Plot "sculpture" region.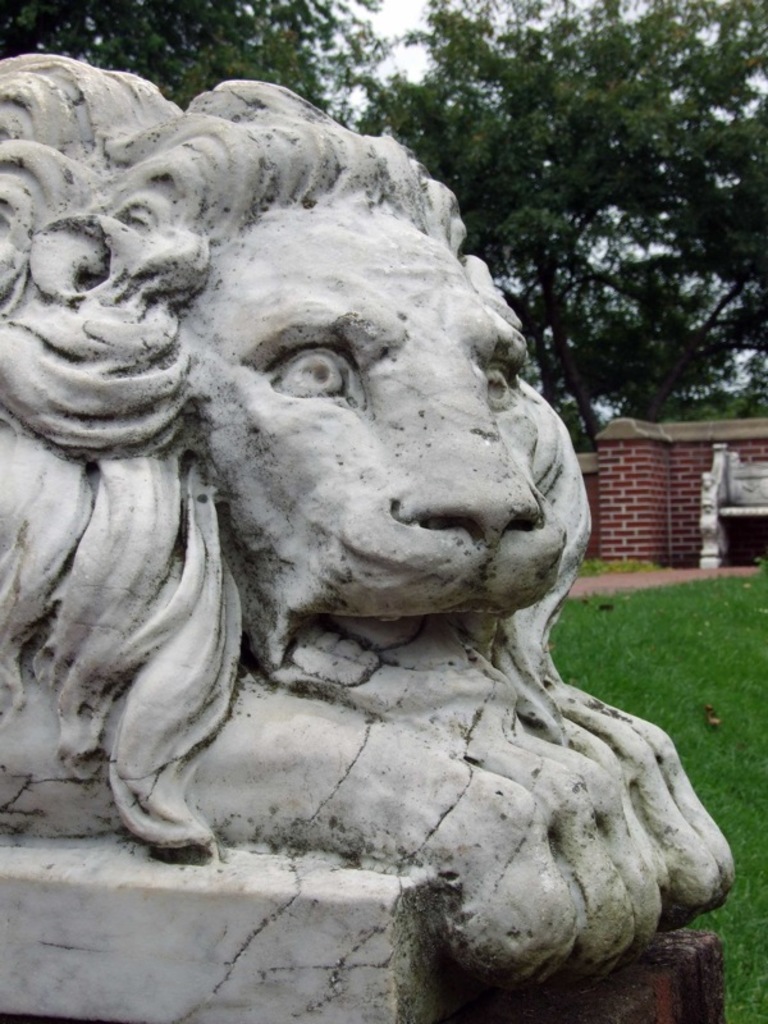
Plotted at box(3, 97, 745, 952).
